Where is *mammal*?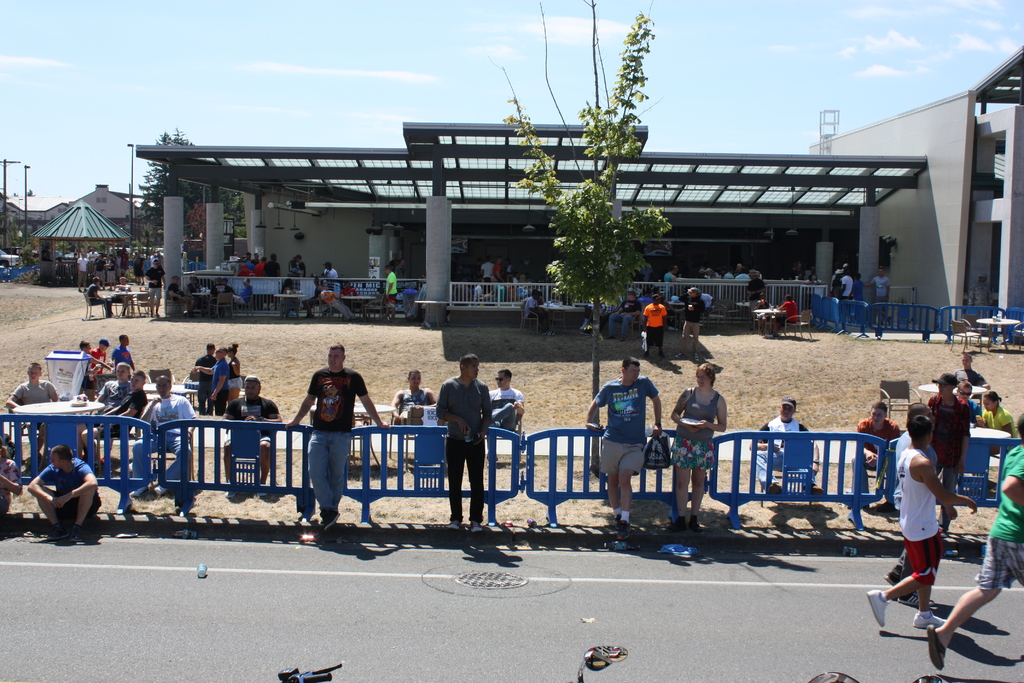
x1=5, y1=360, x2=60, y2=449.
